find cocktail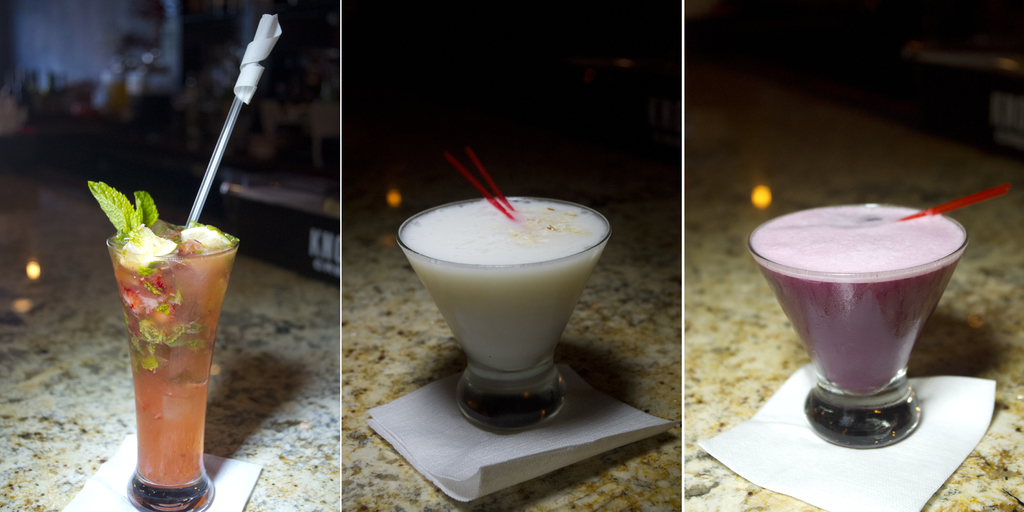
rect(84, 8, 282, 511)
